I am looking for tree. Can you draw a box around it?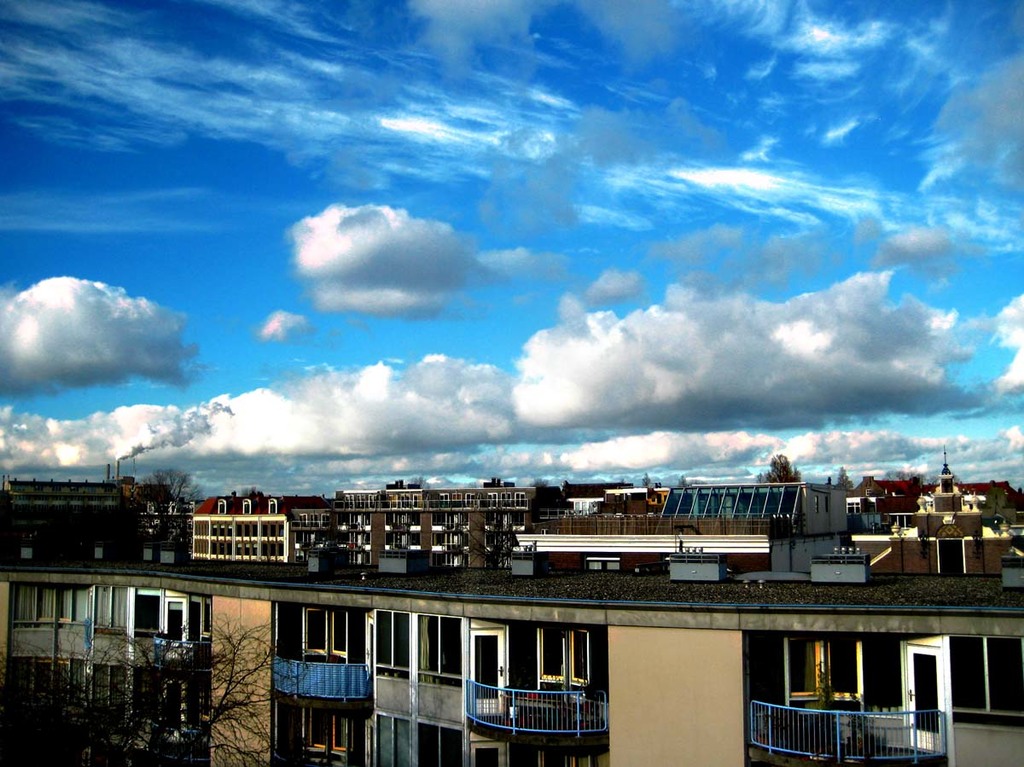
Sure, the bounding box is box=[523, 478, 570, 510].
